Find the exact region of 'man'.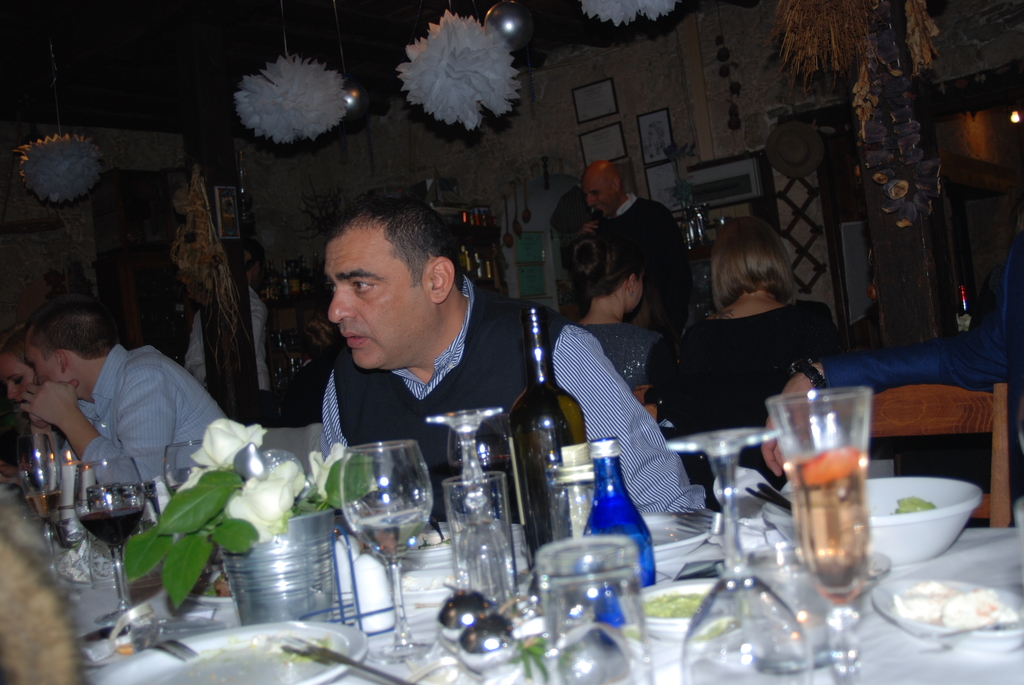
Exact region: bbox(186, 234, 275, 391).
